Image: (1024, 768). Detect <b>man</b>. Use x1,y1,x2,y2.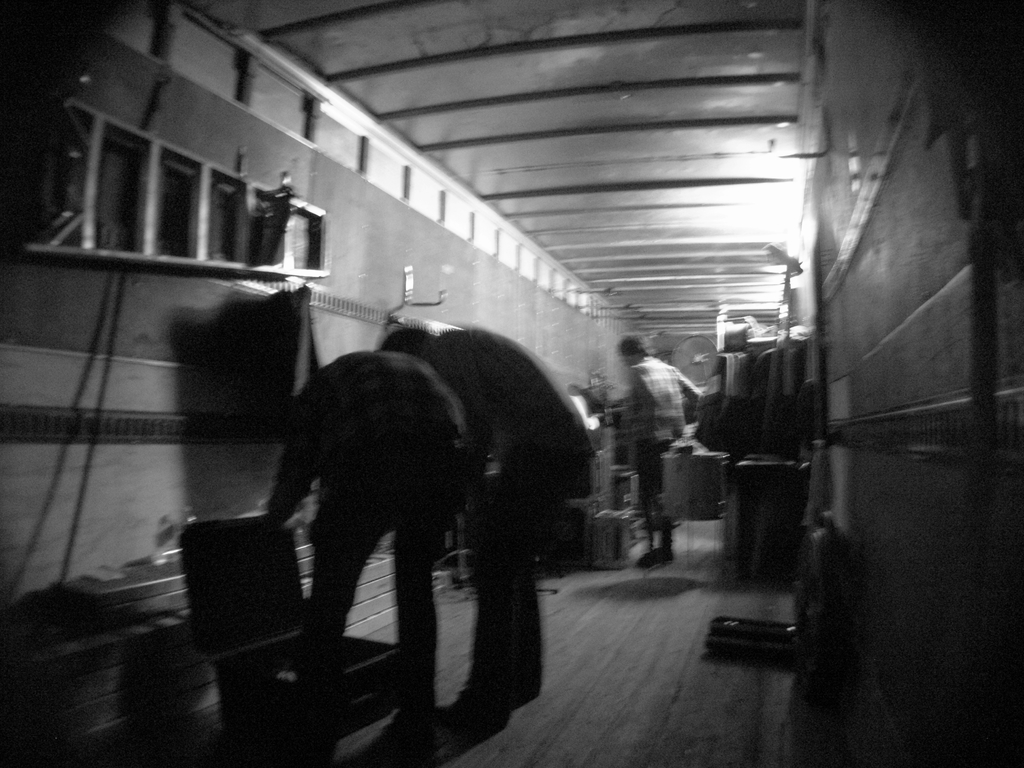
380,328,596,720.
